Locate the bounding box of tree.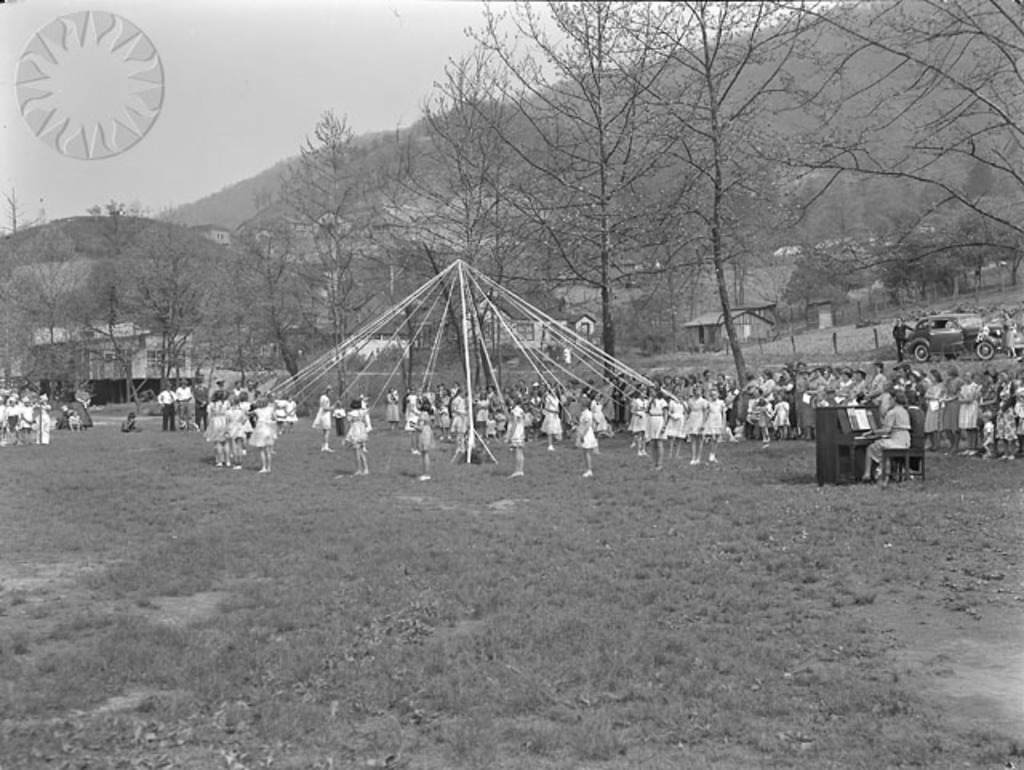
Bounding box: bbox=(957, 190, 1022, 283).
